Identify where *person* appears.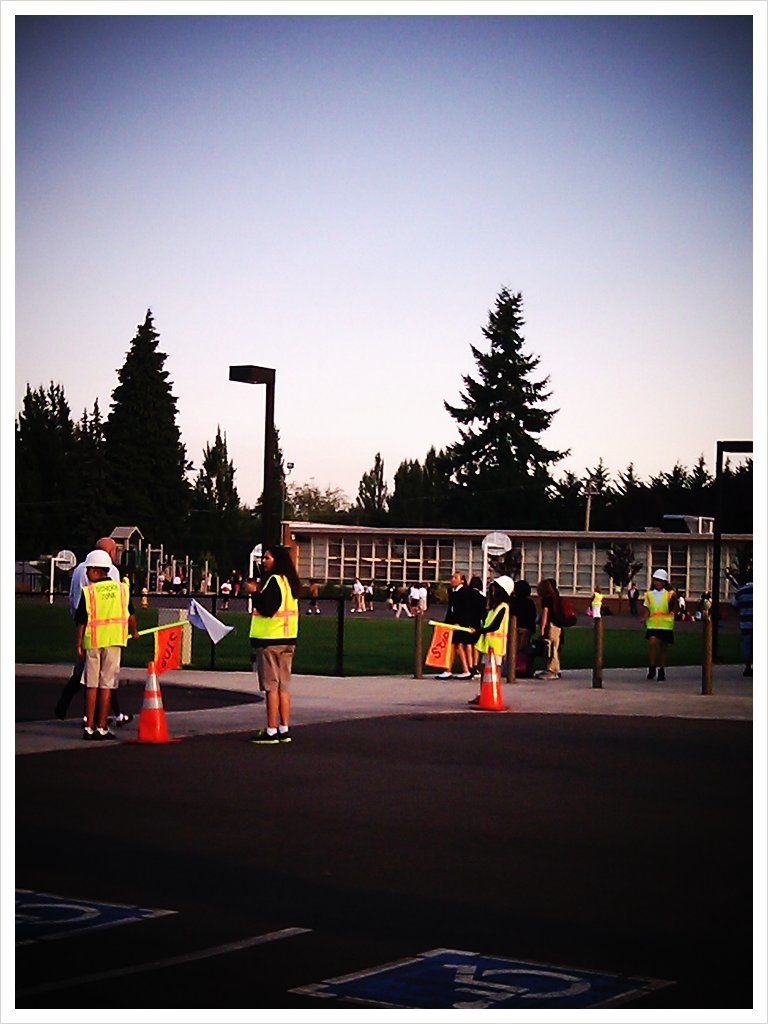
Appears at (307, 577, 321, 614).
